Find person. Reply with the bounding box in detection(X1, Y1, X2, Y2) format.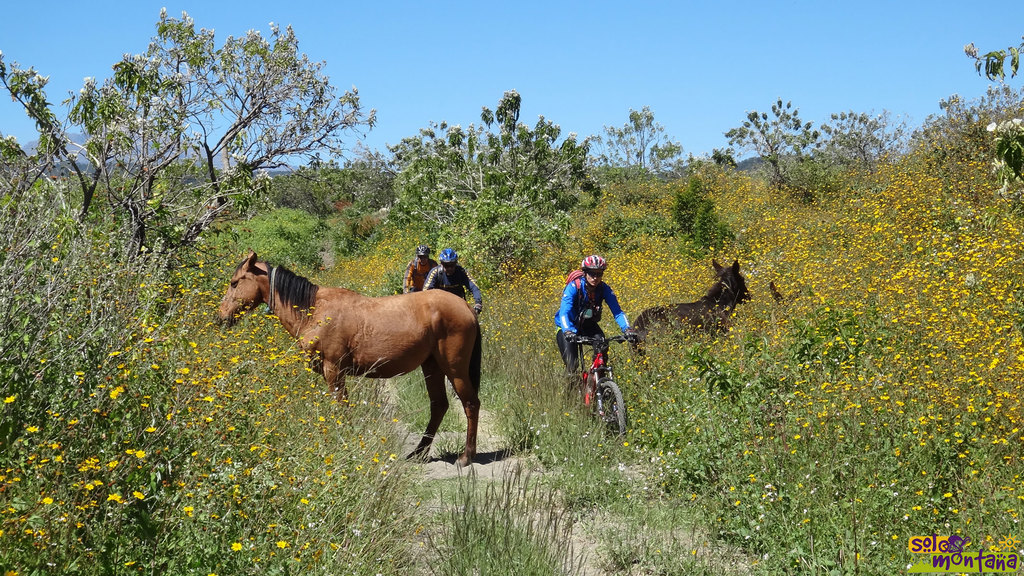
detection(553, 251, 642, 407).
